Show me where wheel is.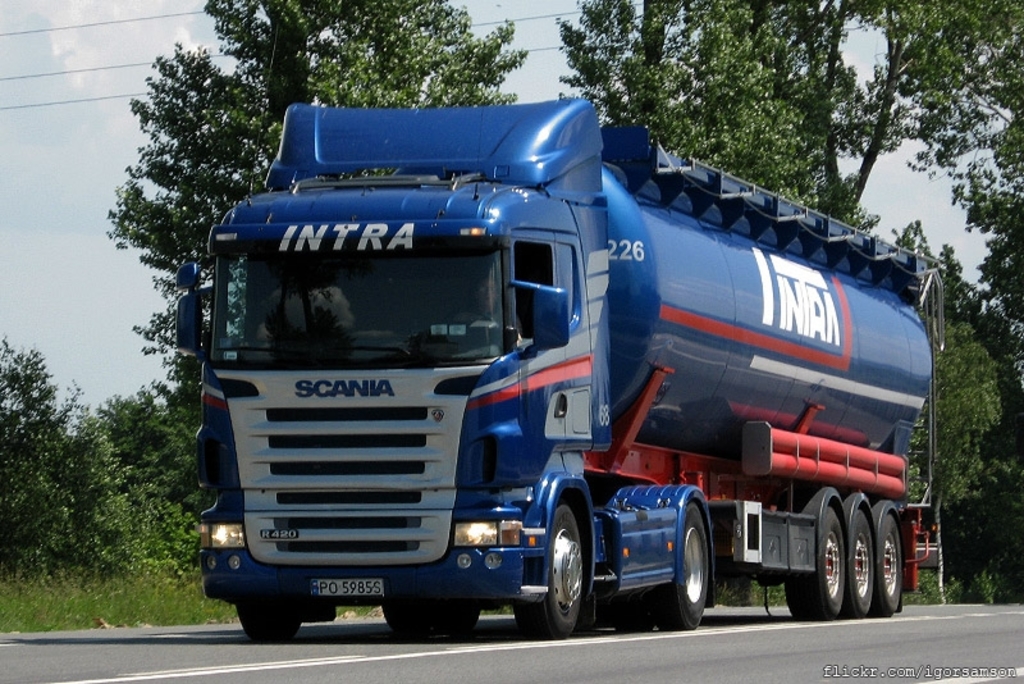
wheel is at 778, 506, 849, 617.
